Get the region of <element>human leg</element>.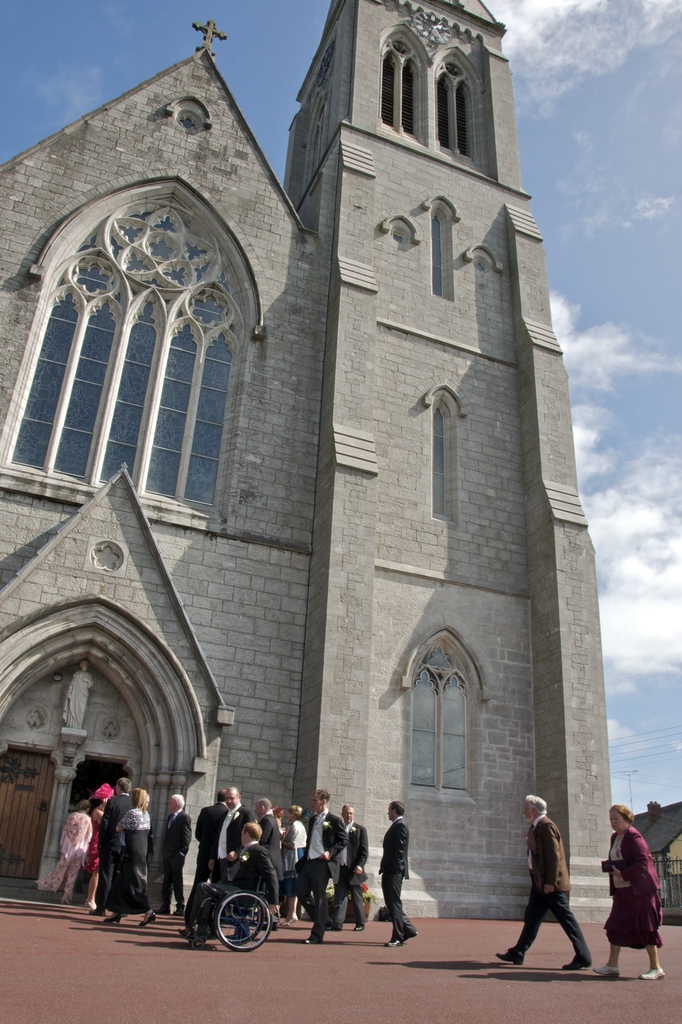
[x1=551, y1=881, x2=592, y2=975].
